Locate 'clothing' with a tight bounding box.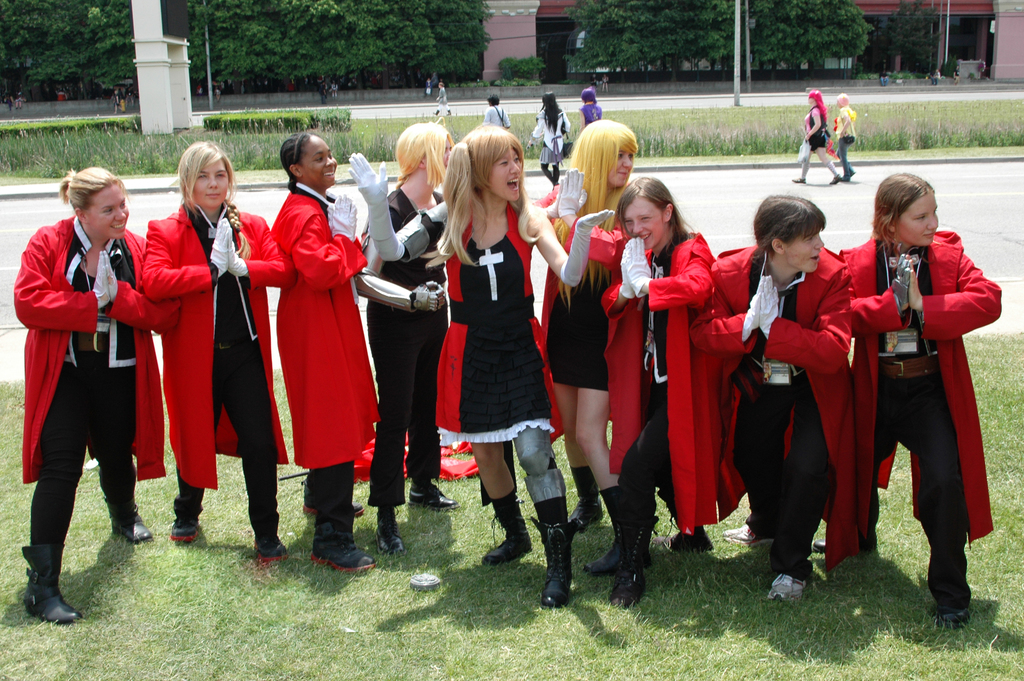
bbox(266, 181, 381, 550).
